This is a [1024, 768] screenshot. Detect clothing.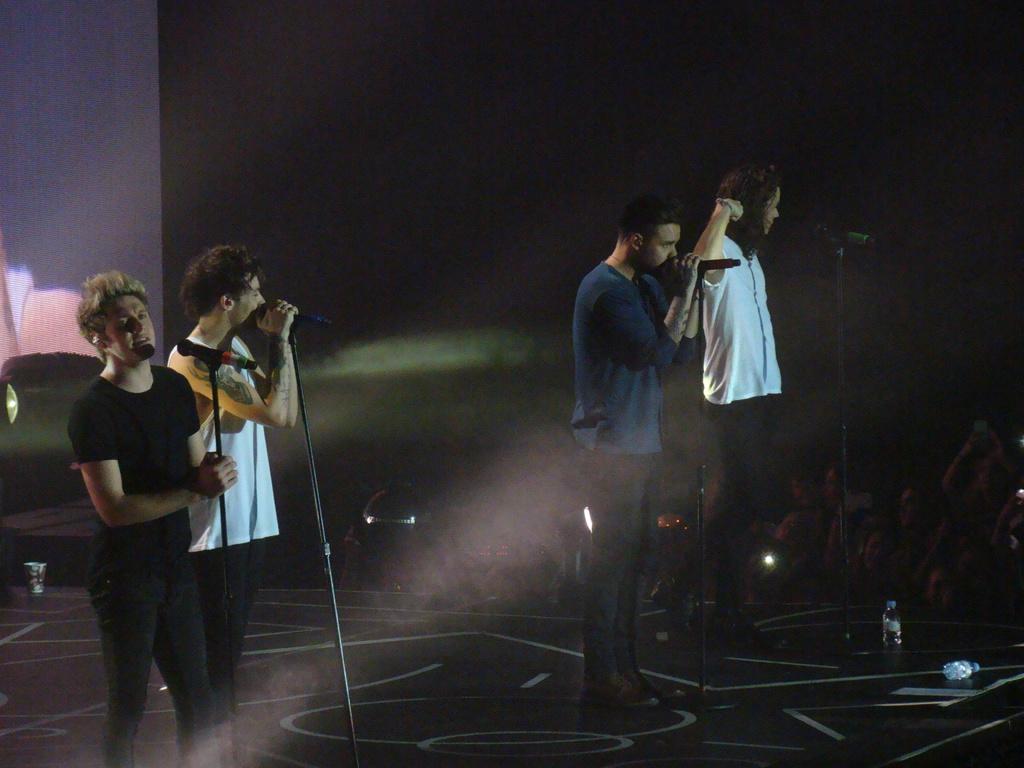
left=68, top=363, right=229, bottom=767.
